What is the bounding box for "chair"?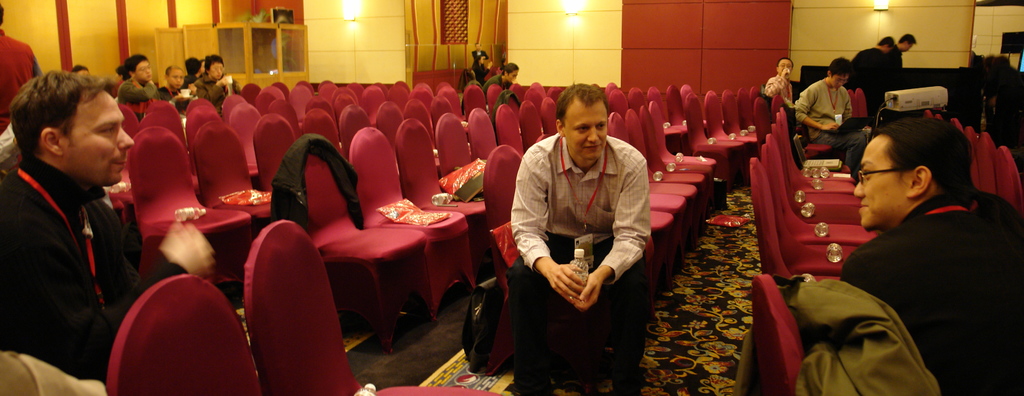
(490, 103, 531, 166).
